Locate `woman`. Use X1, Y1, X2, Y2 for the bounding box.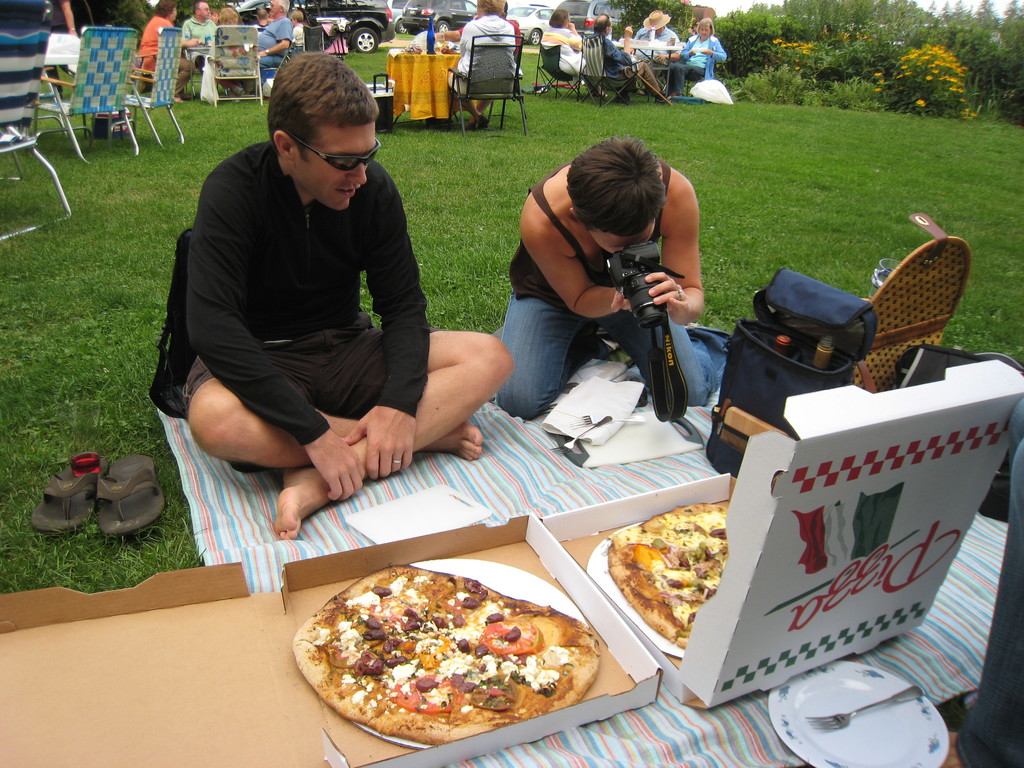
132, 0, 196, 99.
